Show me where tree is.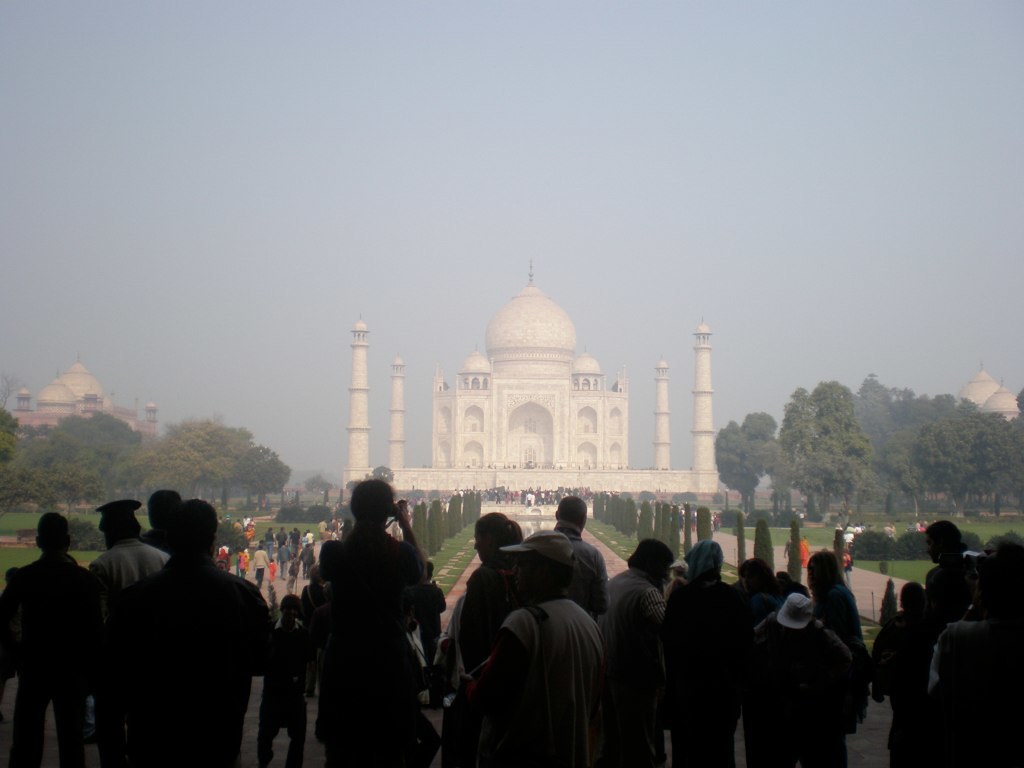
tree is at 709 414 754 517.
